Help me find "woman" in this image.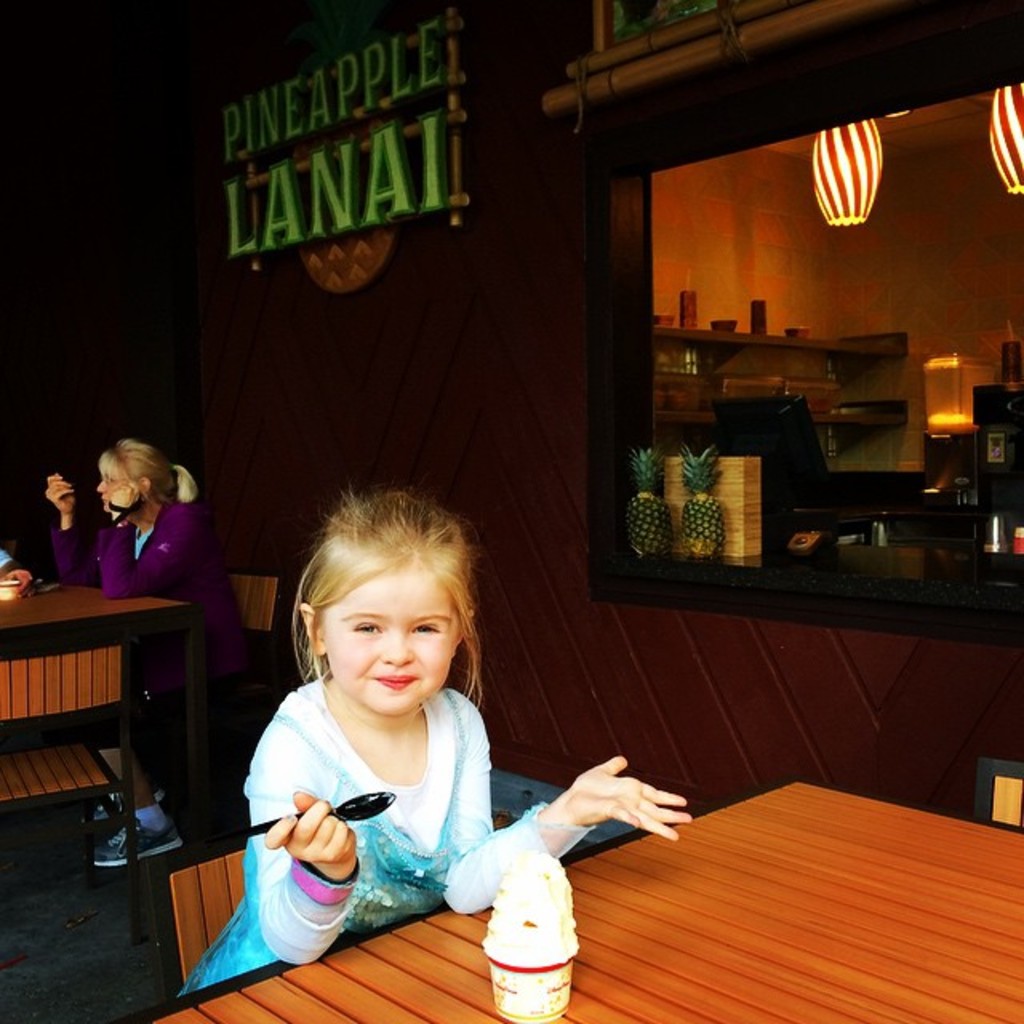
Found it: 45/437/267/874.
